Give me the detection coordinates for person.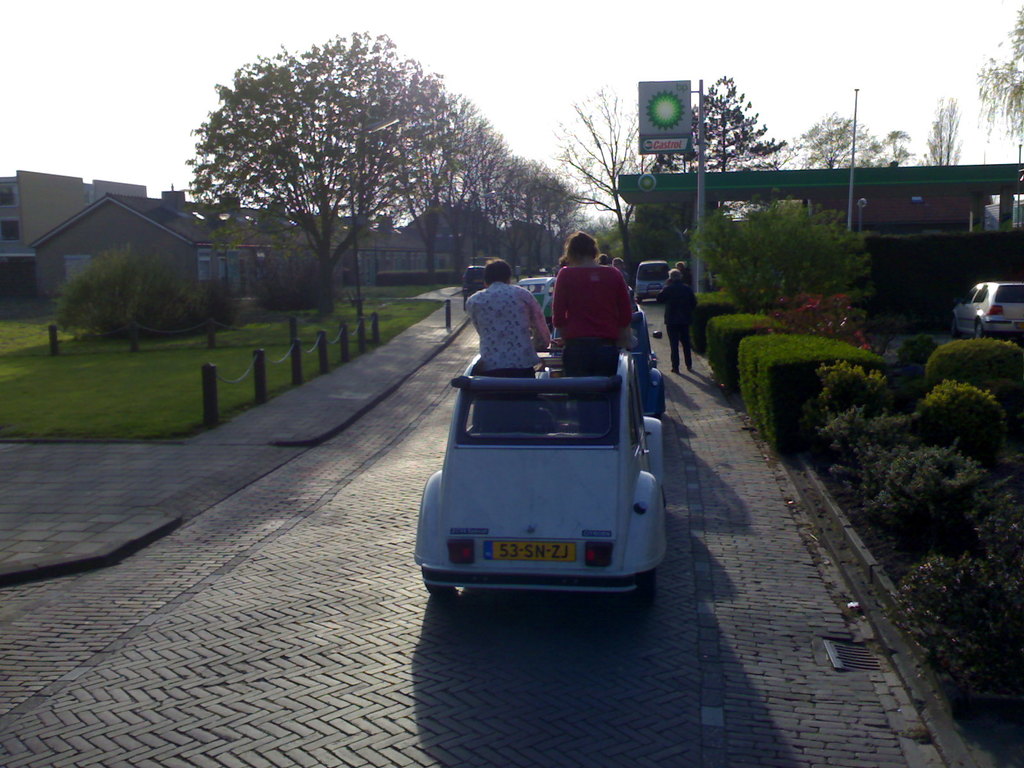
654 267 700 373.
